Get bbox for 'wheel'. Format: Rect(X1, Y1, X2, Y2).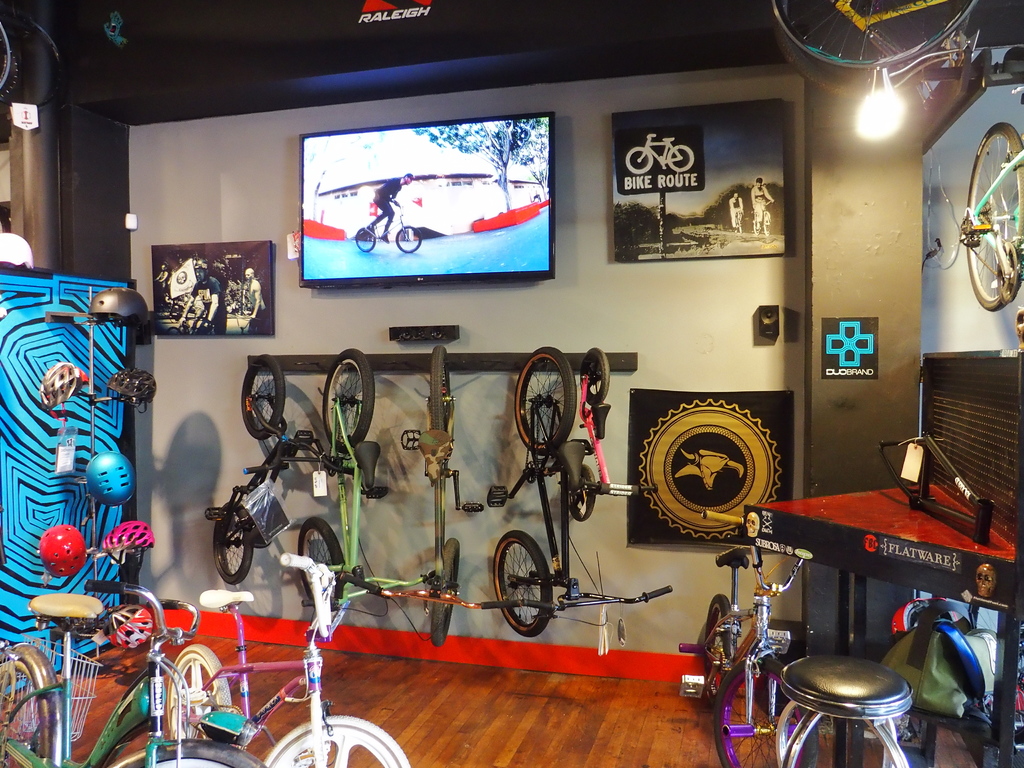
Rect(514, 345, 578, 456).
